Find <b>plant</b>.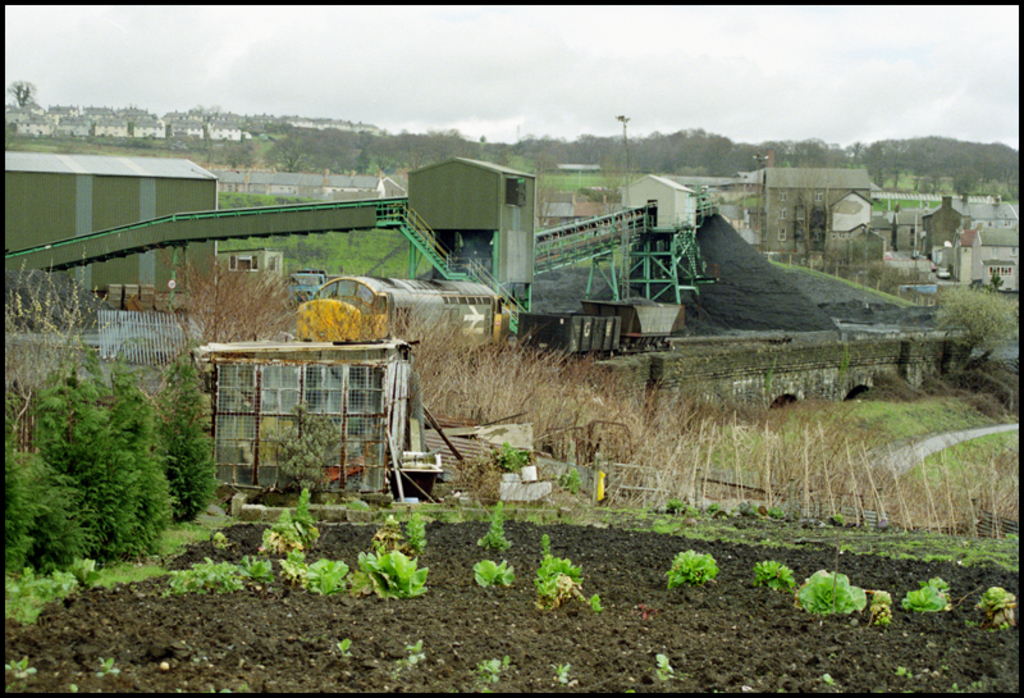
bbox(477, 499, 516, 553).
